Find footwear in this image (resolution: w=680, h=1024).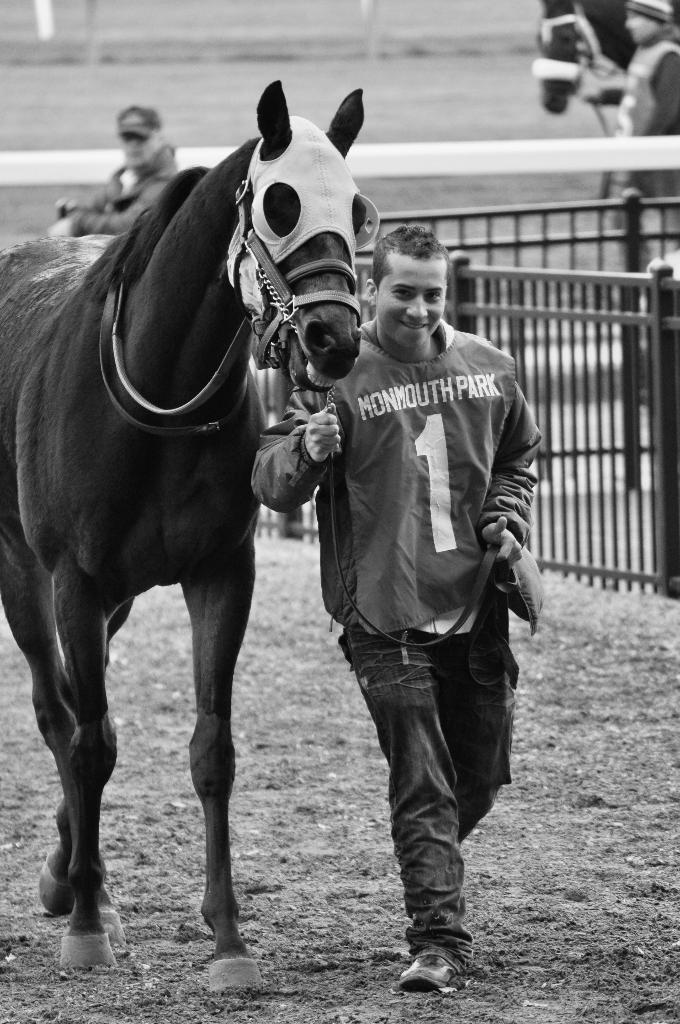
{"left": 399, "top": 952, "right": 462, "bottom": 988}.
